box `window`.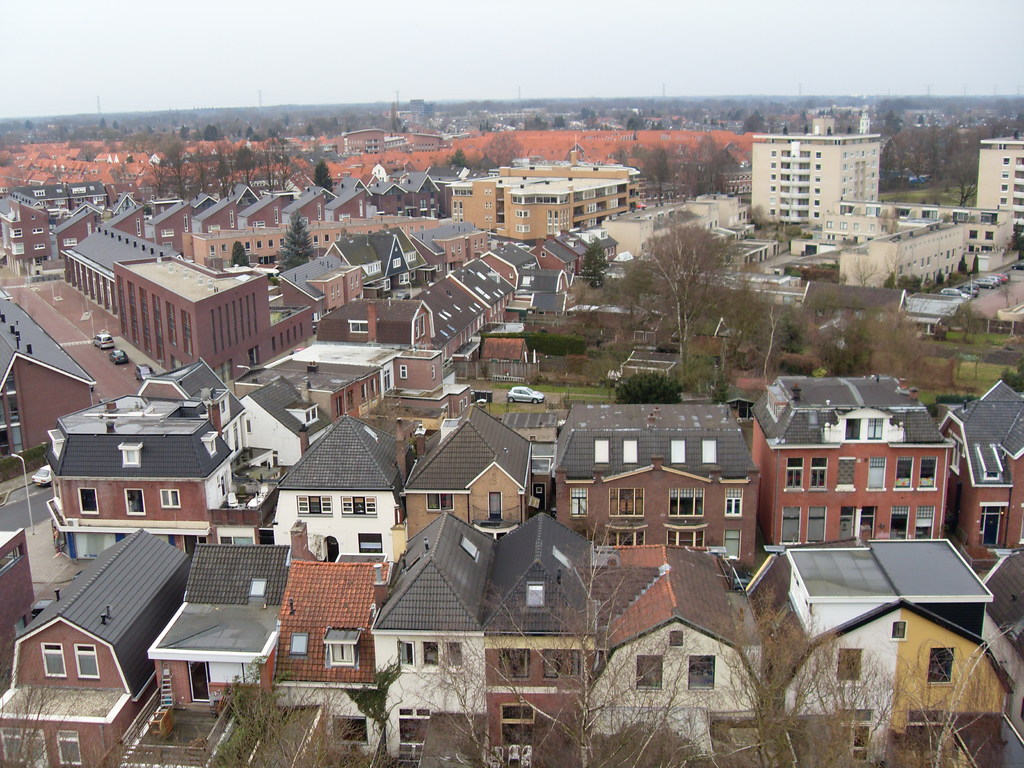
(left=344, top=492, right=376, bottom=514).
